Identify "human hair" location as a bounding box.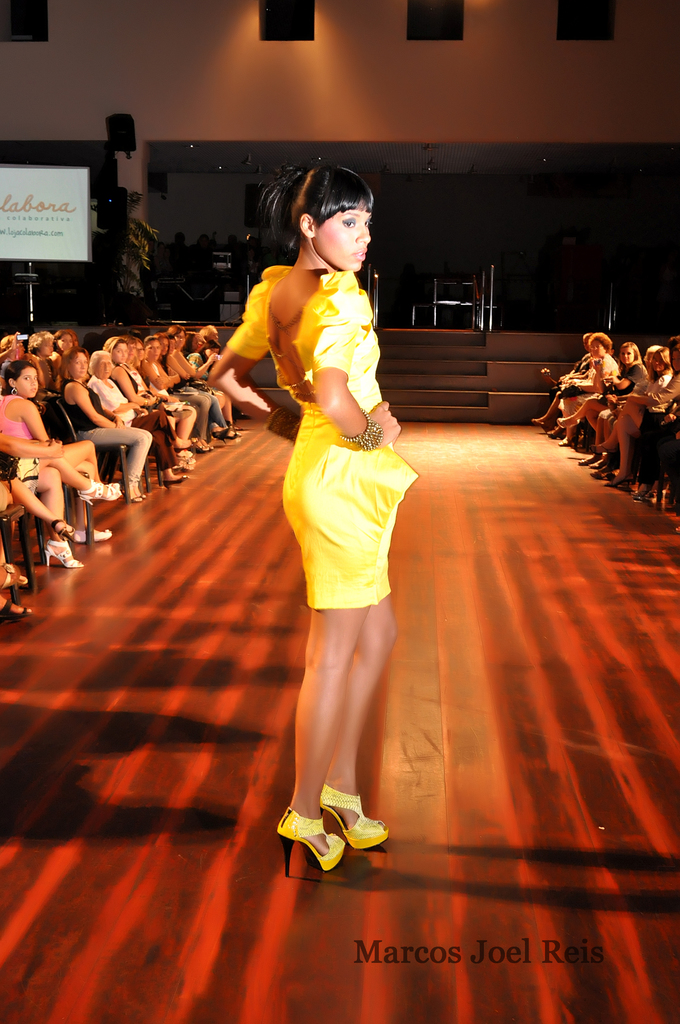
x1=644 y1=338 x2=654 y2=357.
